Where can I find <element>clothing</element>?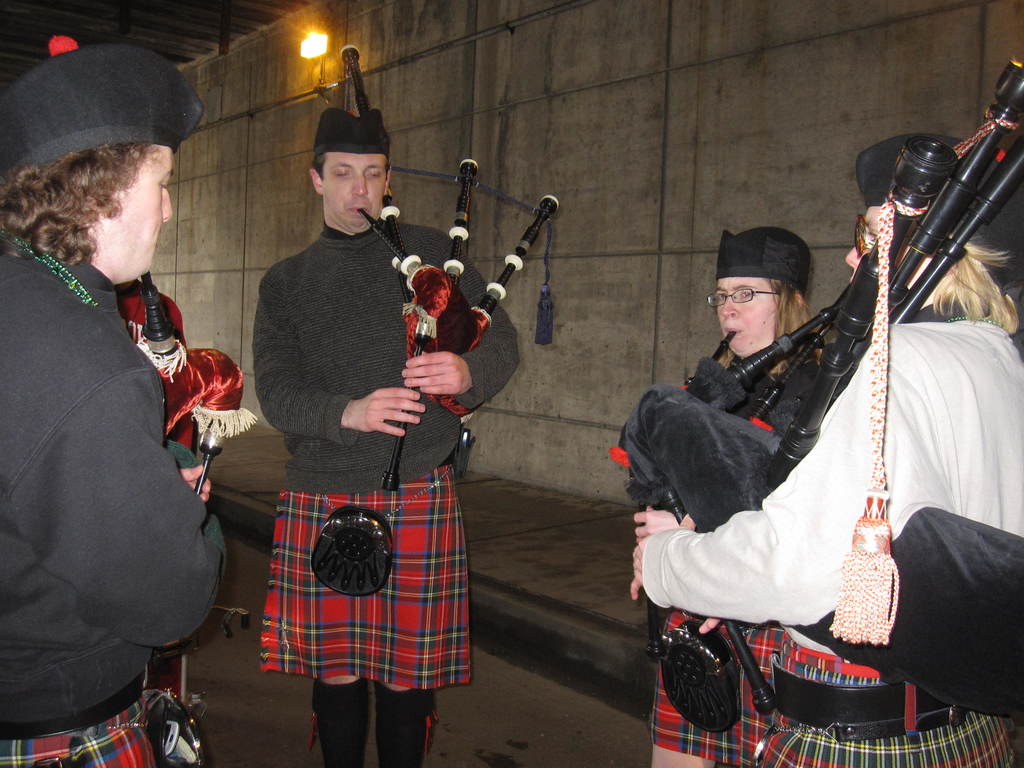
You can find it at (left=631, top=243, right=990, bottom=726).
